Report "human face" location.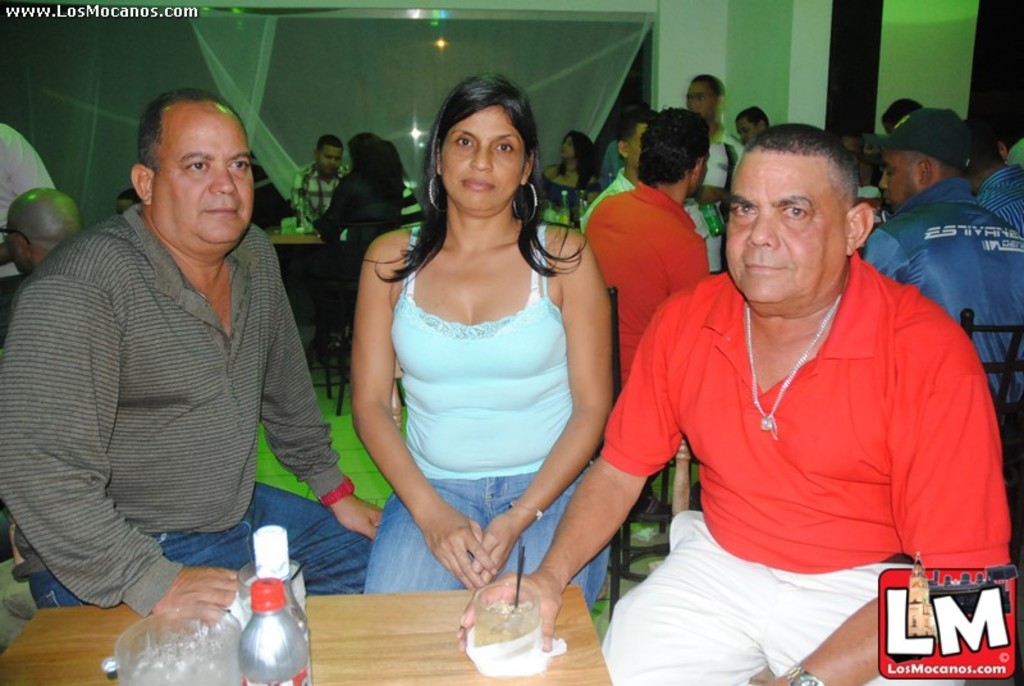
Report: region(736, 122, 758, 143).
